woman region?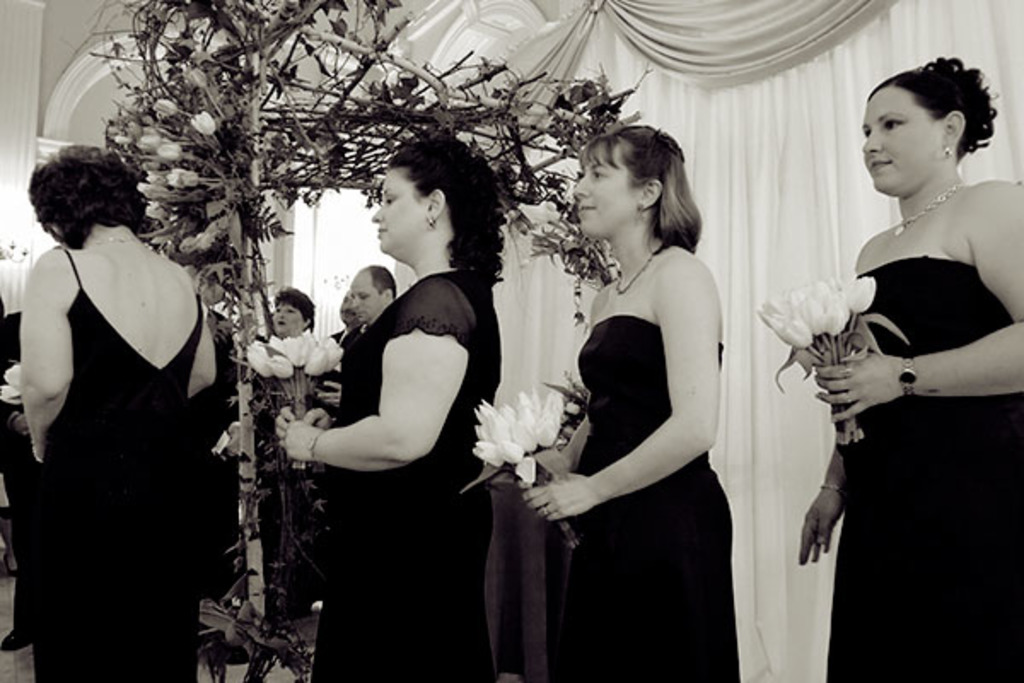
[514, 120, 748, 681]
